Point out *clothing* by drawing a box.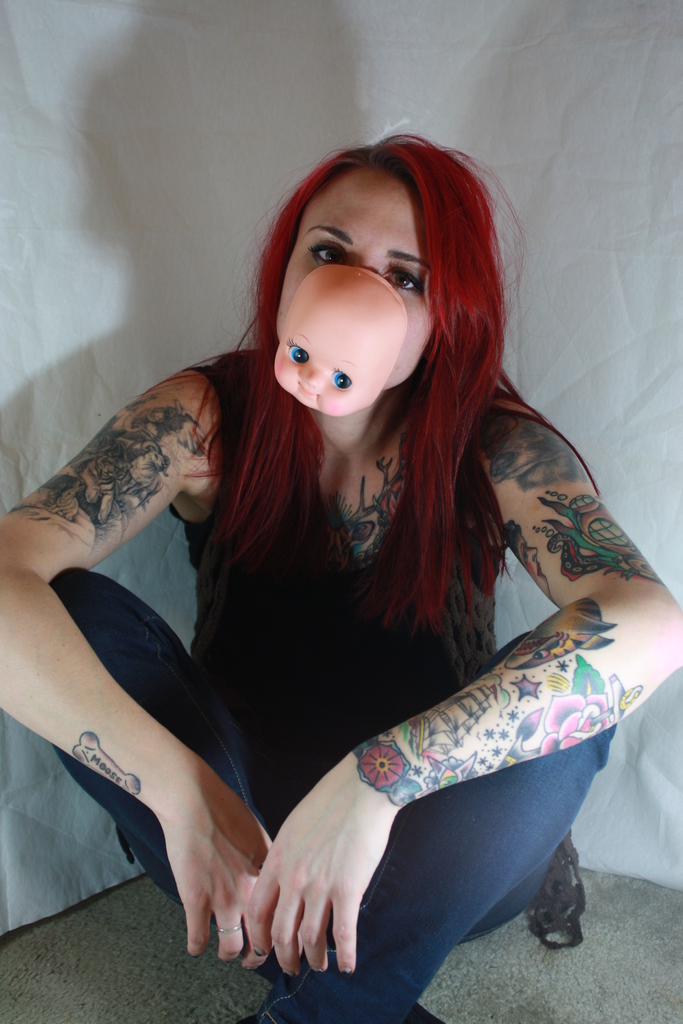
(0,551,643,1016).
